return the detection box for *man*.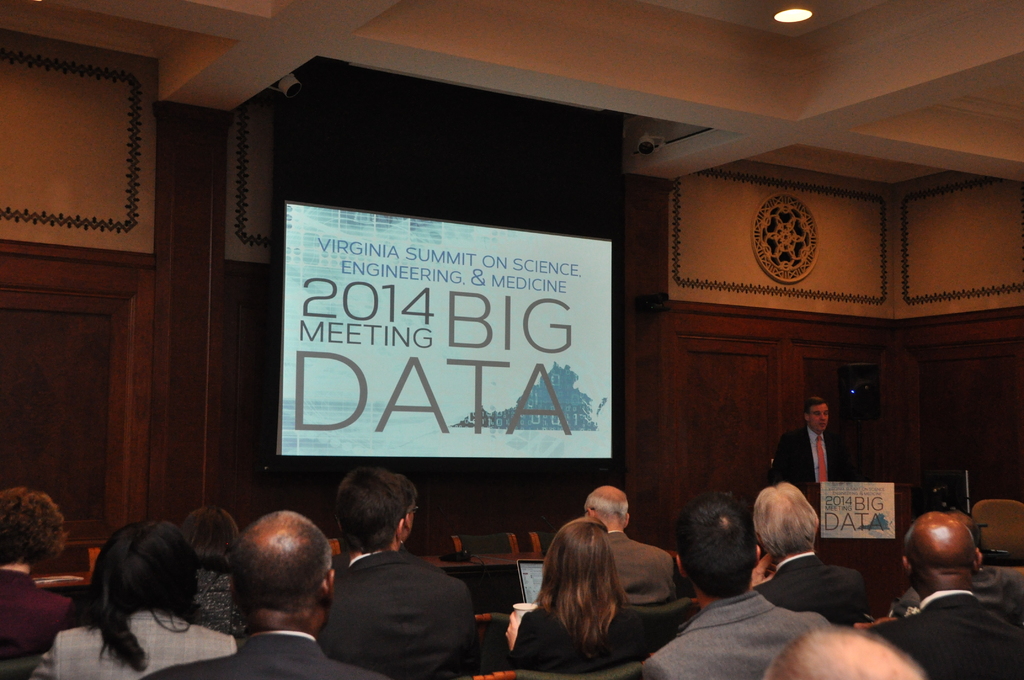
(752, 483, 867, 632).
